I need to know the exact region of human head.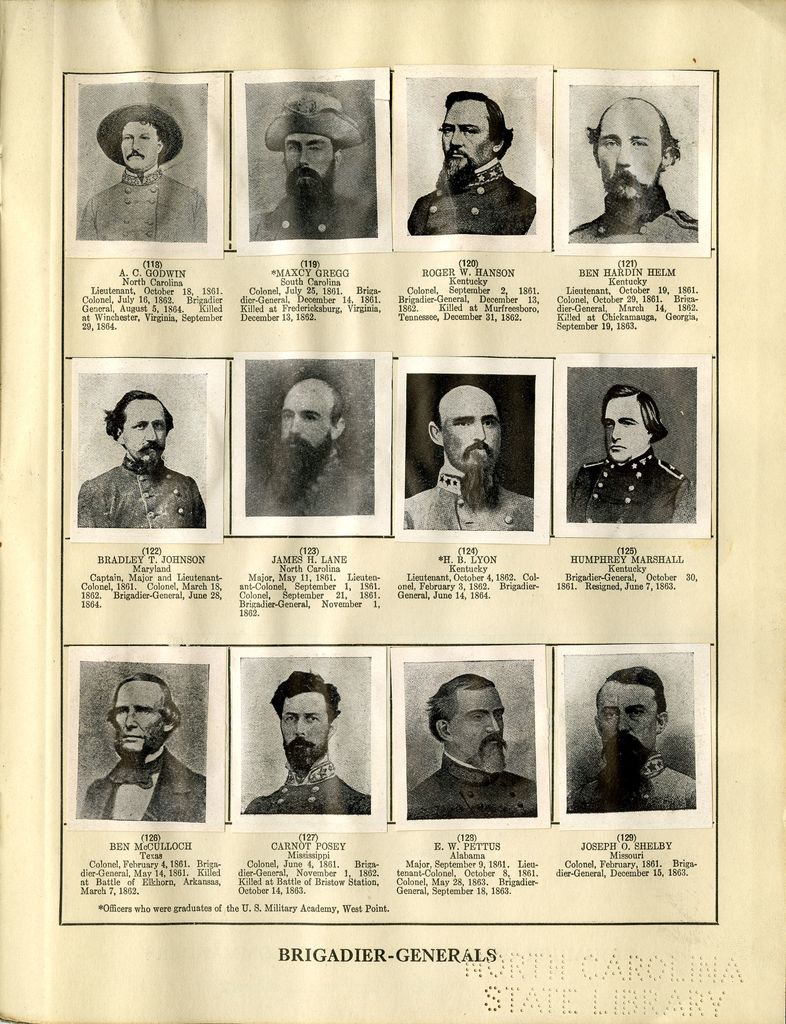
Region: (x1=604, y1=385, x2=668, y2=461).
